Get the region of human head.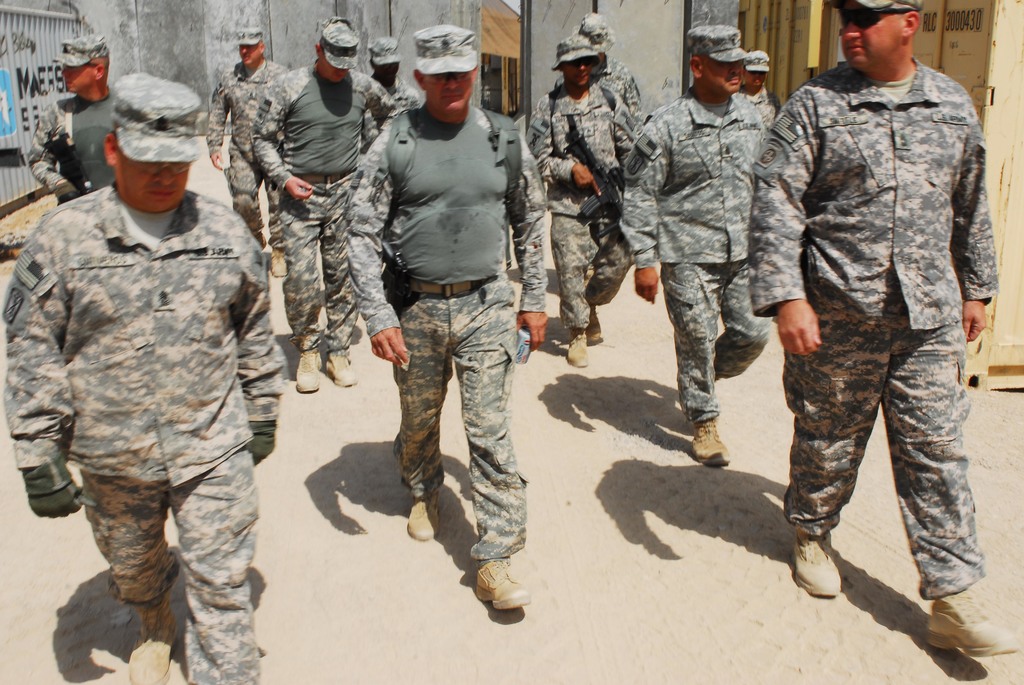
bbox(310, 13, 364, 83).
